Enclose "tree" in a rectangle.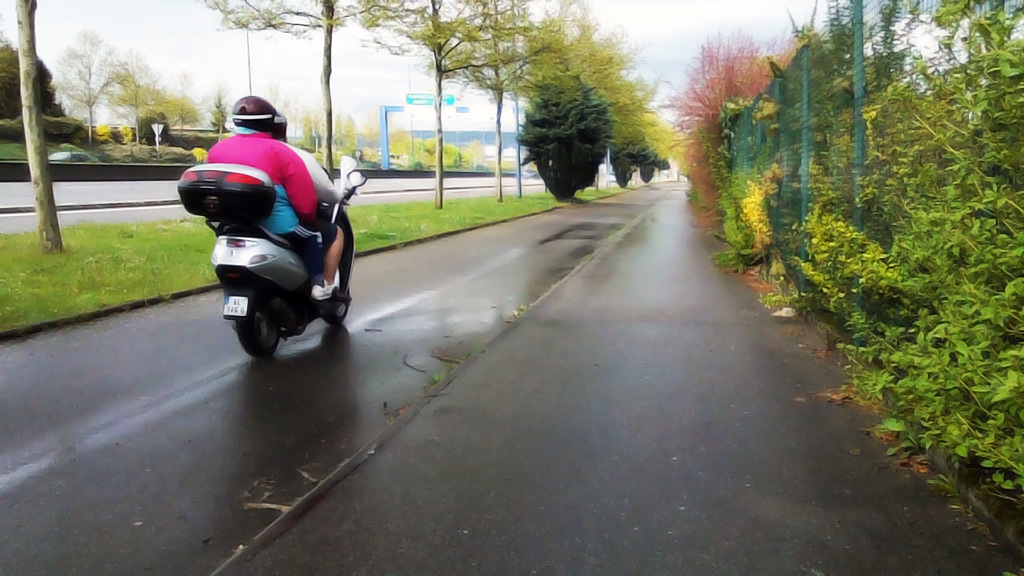
left=202, top=0, right=405, bottom=179.
